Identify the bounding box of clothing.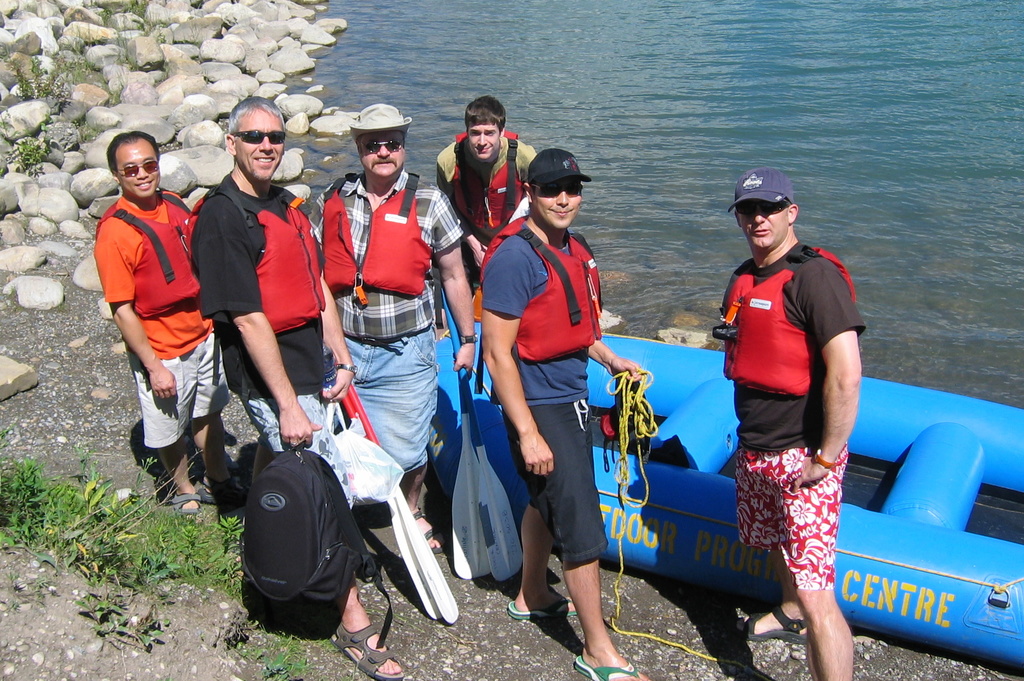
Rect(723, 246, 868, 456).
